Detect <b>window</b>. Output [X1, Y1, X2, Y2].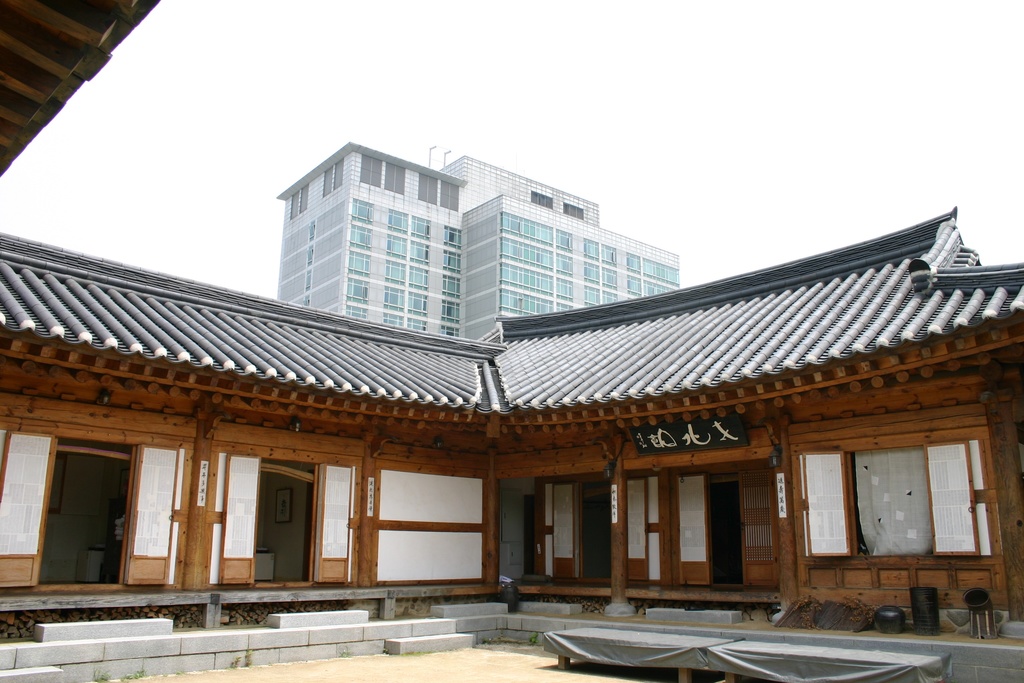
[499, 261, 556, 299].
